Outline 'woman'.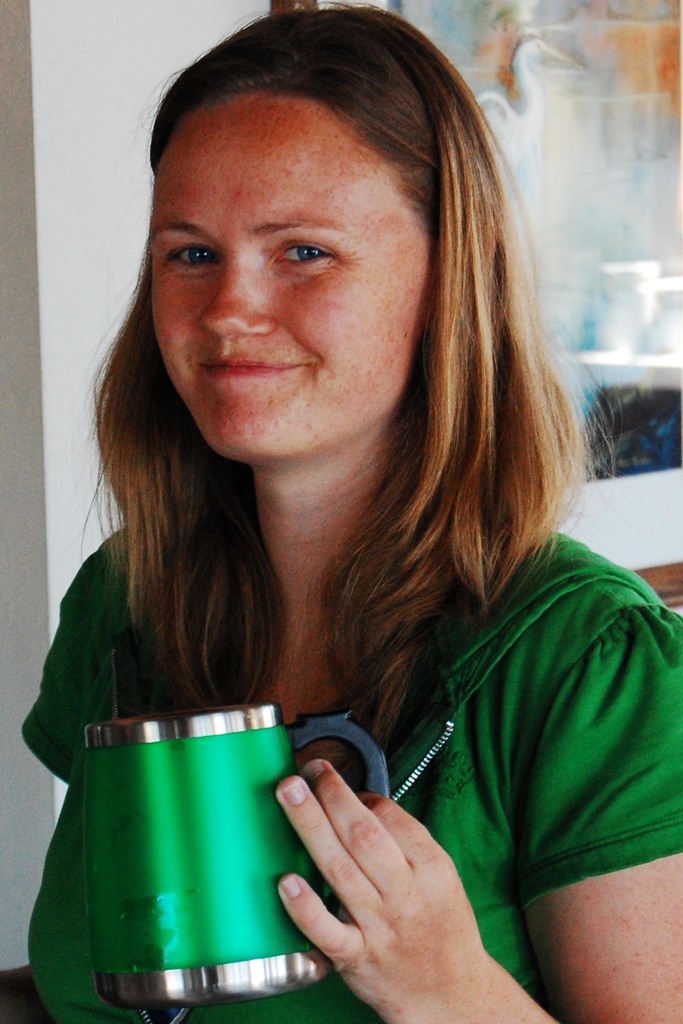
Outline: l=0, t=0, r=682, b=1023.
